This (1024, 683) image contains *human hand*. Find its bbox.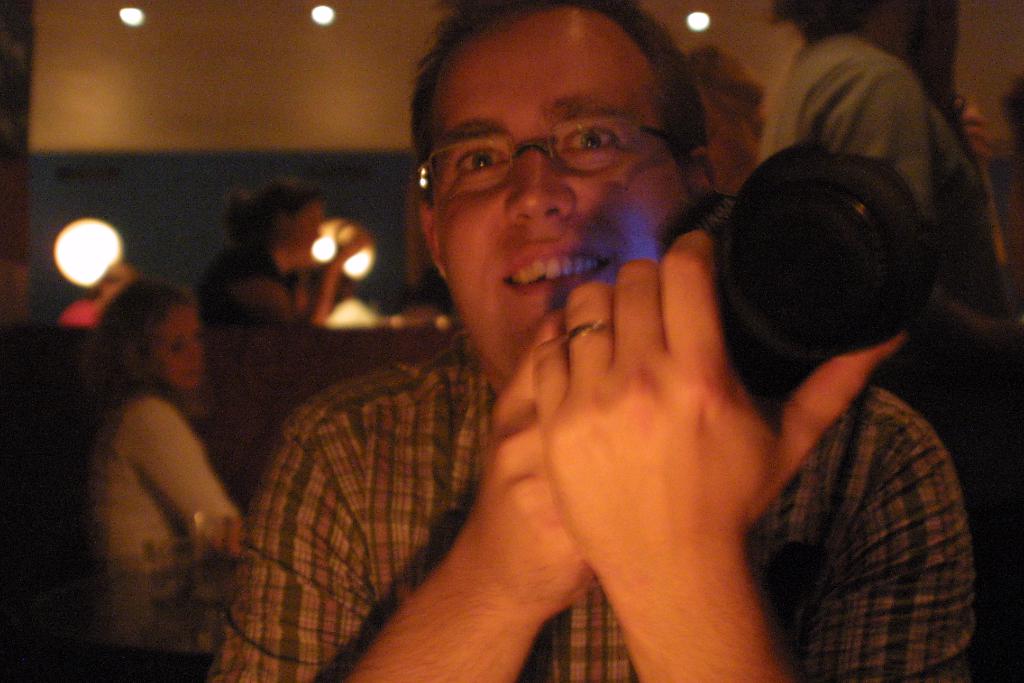
x1=339, y1=227, x2=372, y2=264.
